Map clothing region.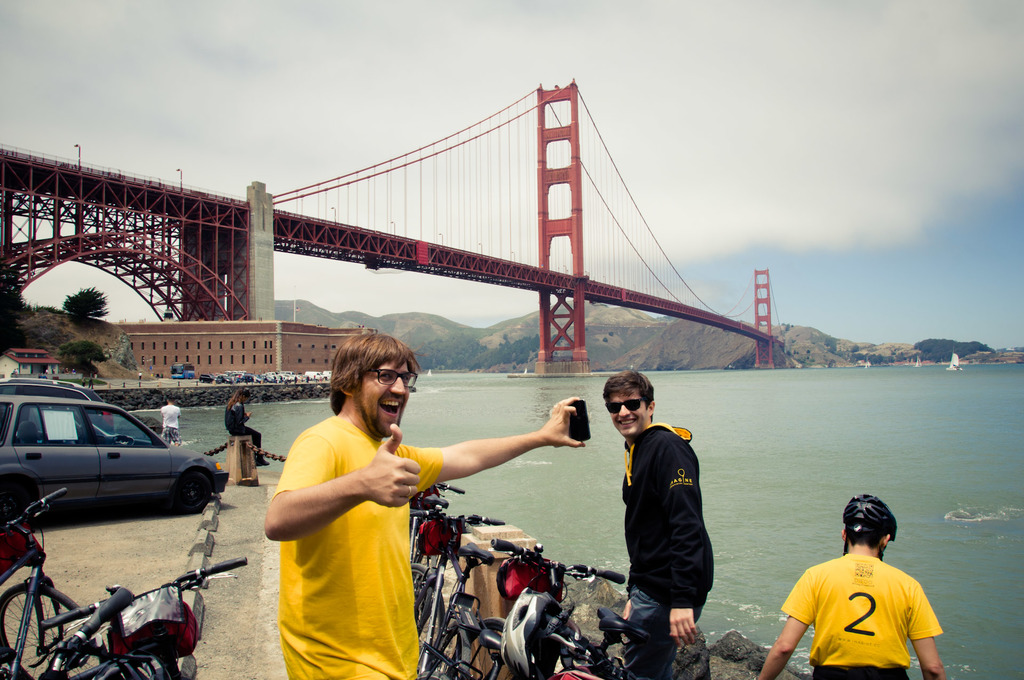
Mapped to <box>225,407,261,464</box>.
